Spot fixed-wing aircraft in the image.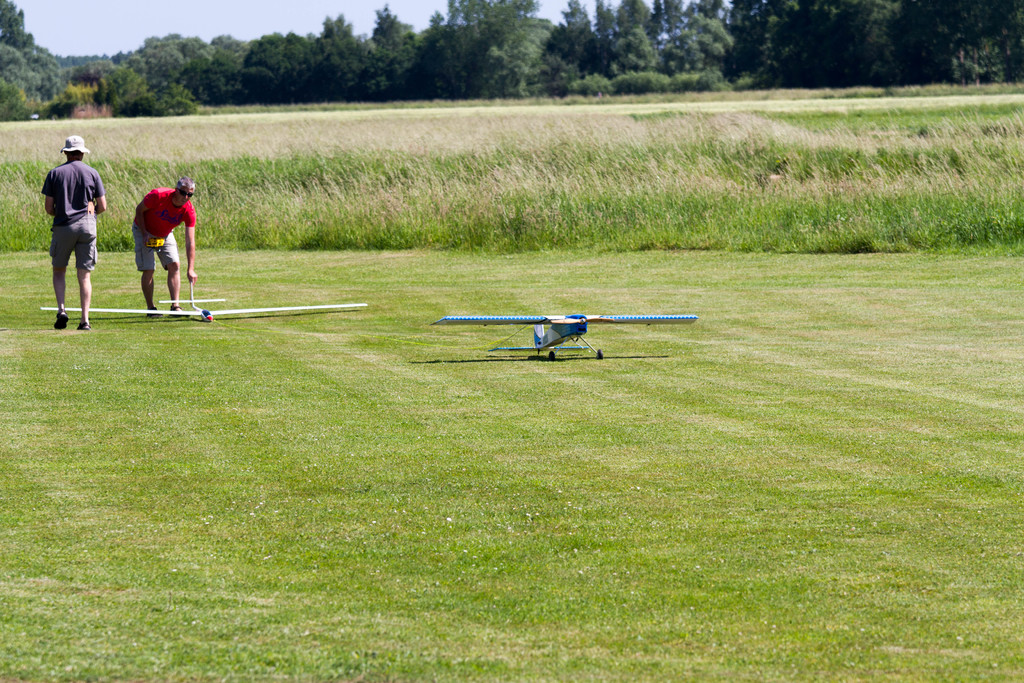
fixed-wing aircraft found at 40 270 366 324.
